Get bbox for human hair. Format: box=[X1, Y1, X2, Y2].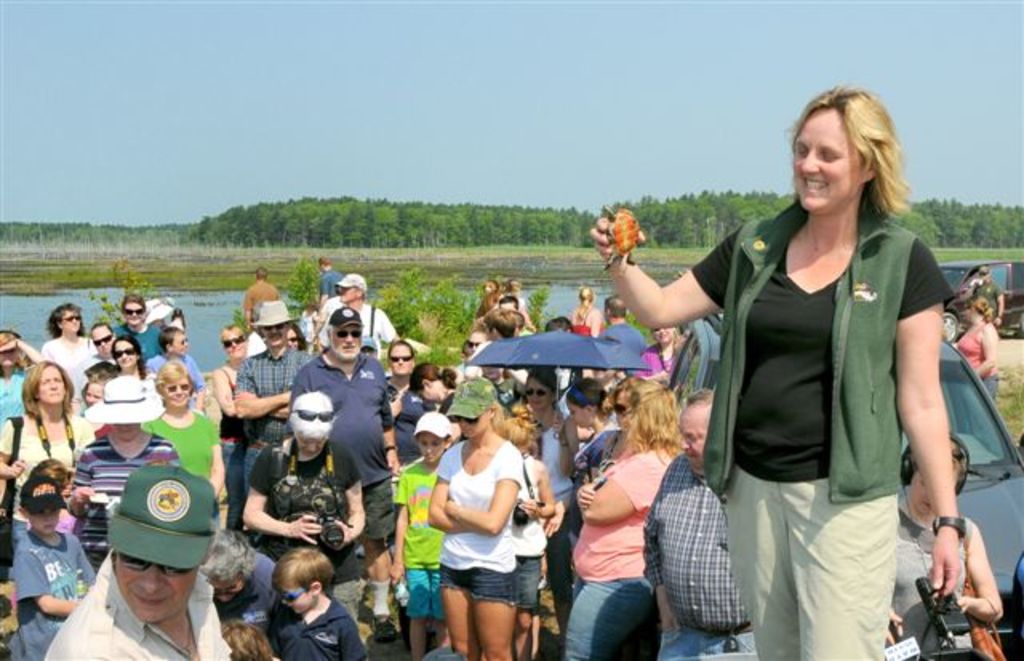
box=[317, 256, 334, 270].
